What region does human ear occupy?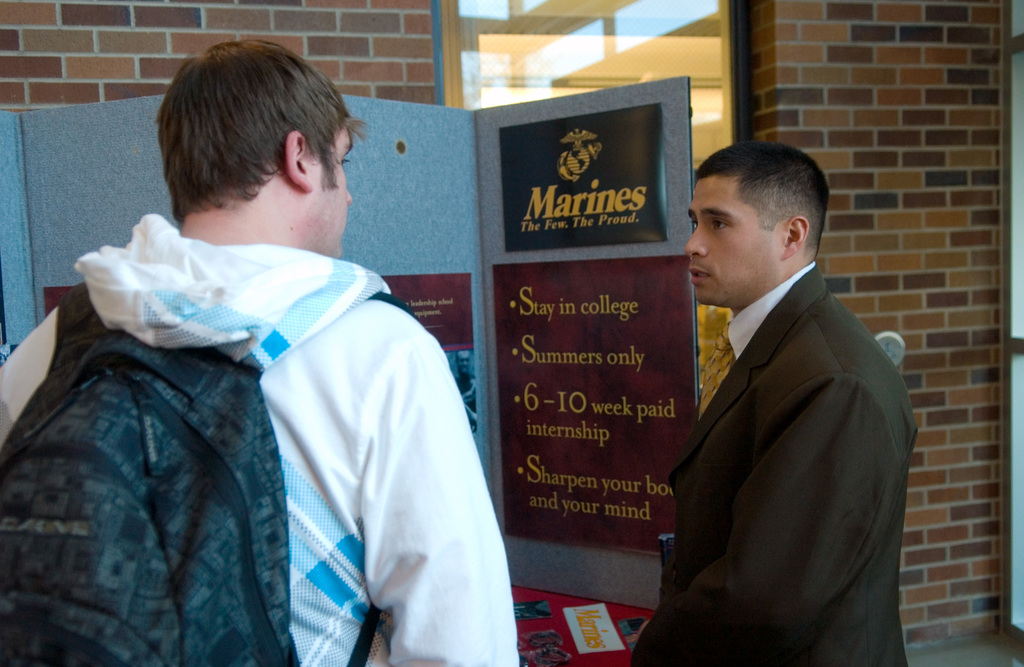
(x1=780, y1=217, x2=808, y2=259).
